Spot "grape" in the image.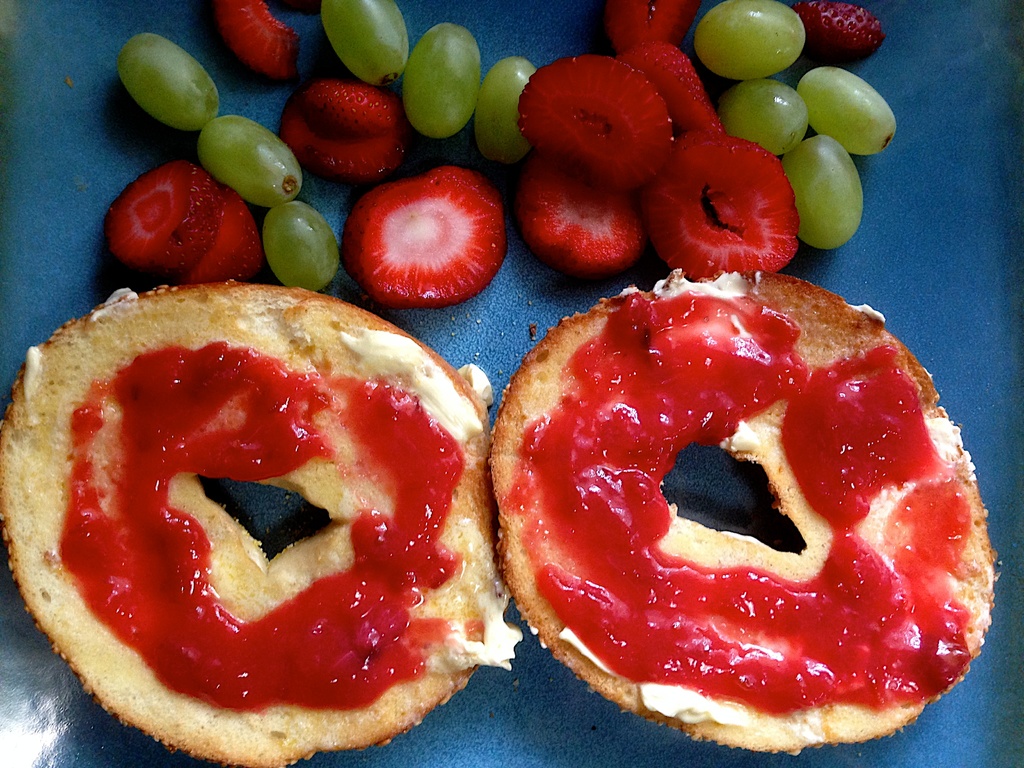
"grape" found at bbox=[117, 33, 219, 132].
